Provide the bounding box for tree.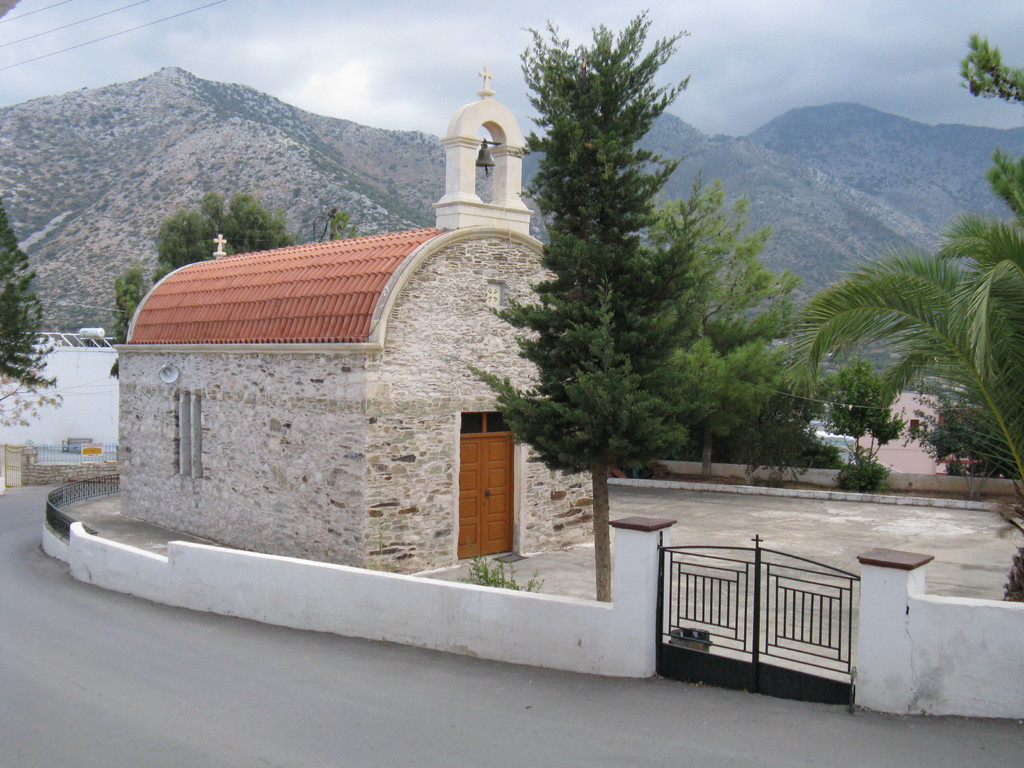
bbox=(641, 164, 836, 484).
